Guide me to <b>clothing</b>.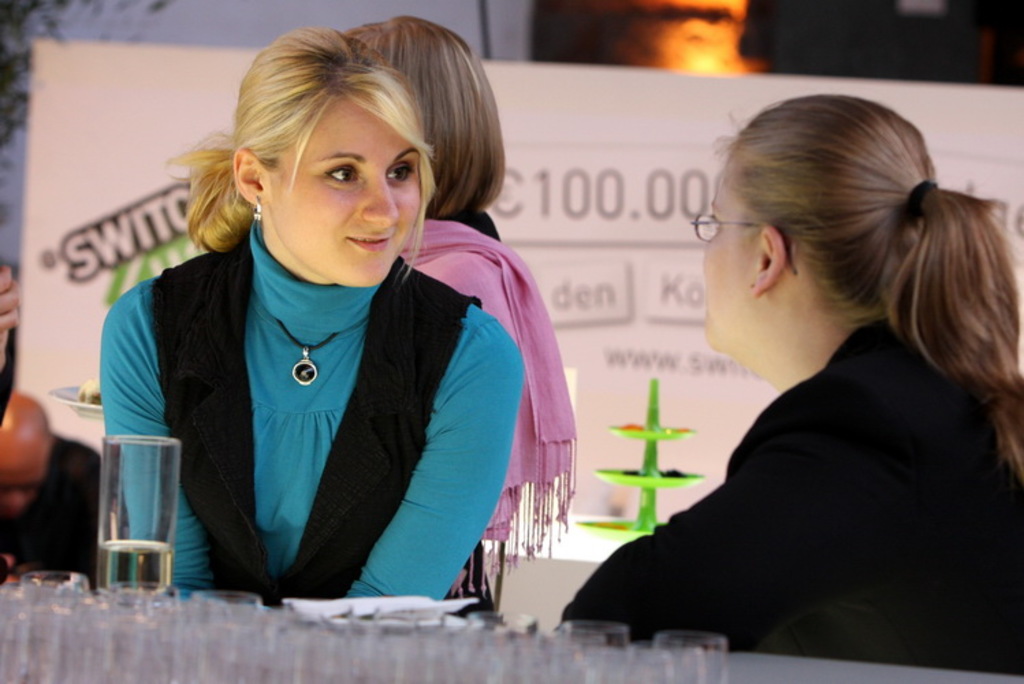
Guidance: region(410, 196, 576, 622).
